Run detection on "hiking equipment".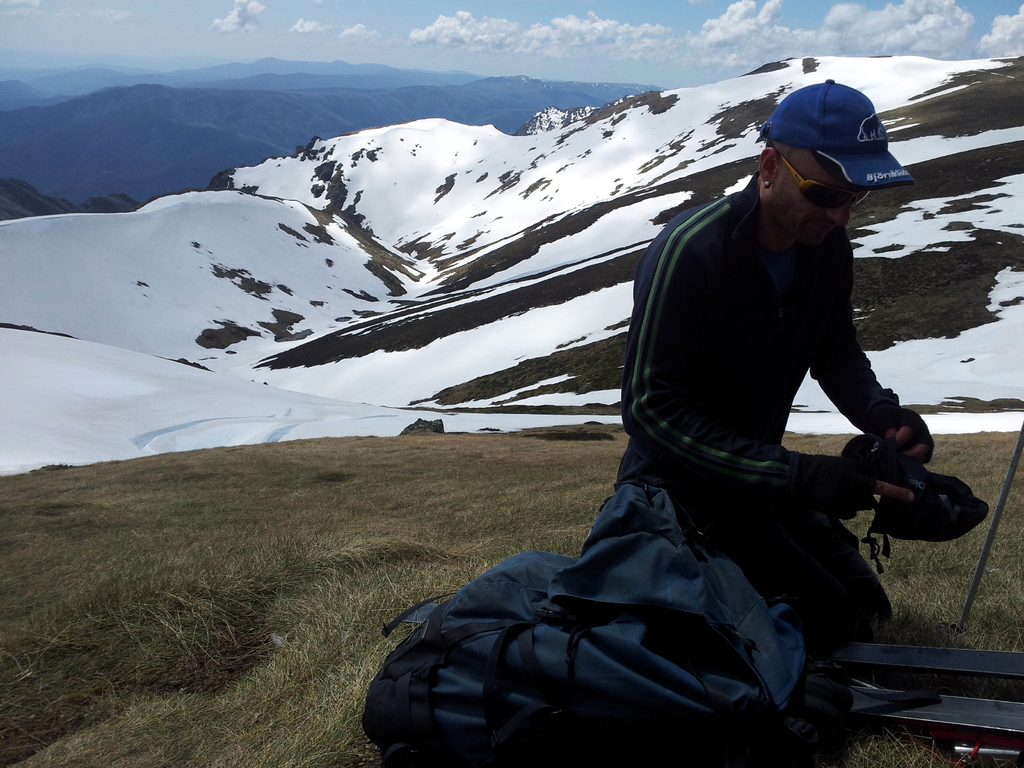
Result: 360 483 863 767.
